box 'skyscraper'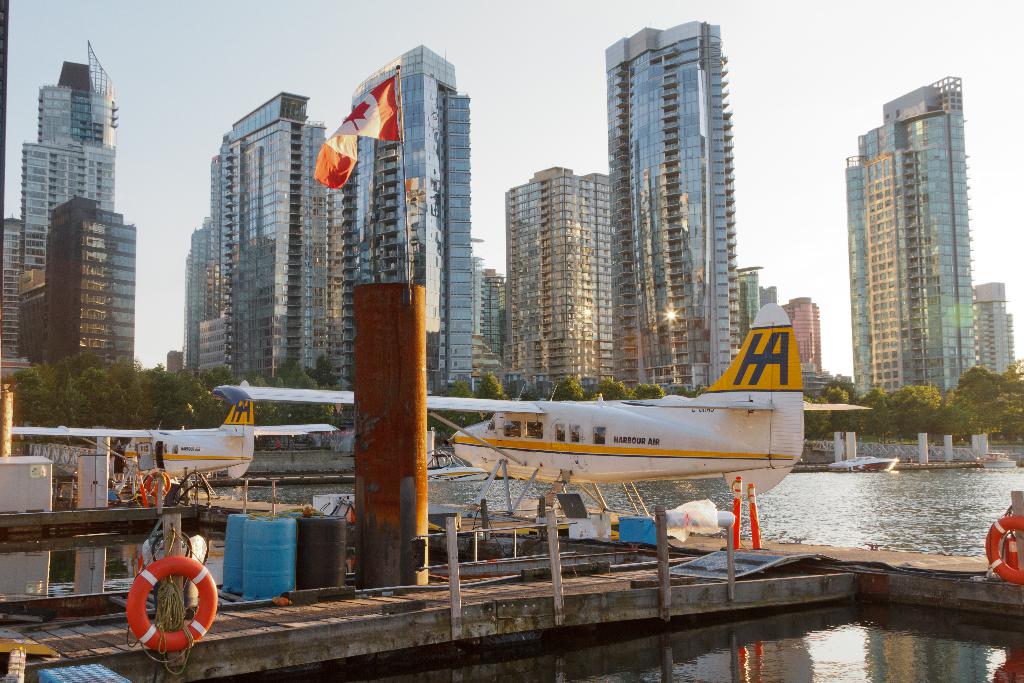
<bbox>610, 20, 742, 389</bbox>
